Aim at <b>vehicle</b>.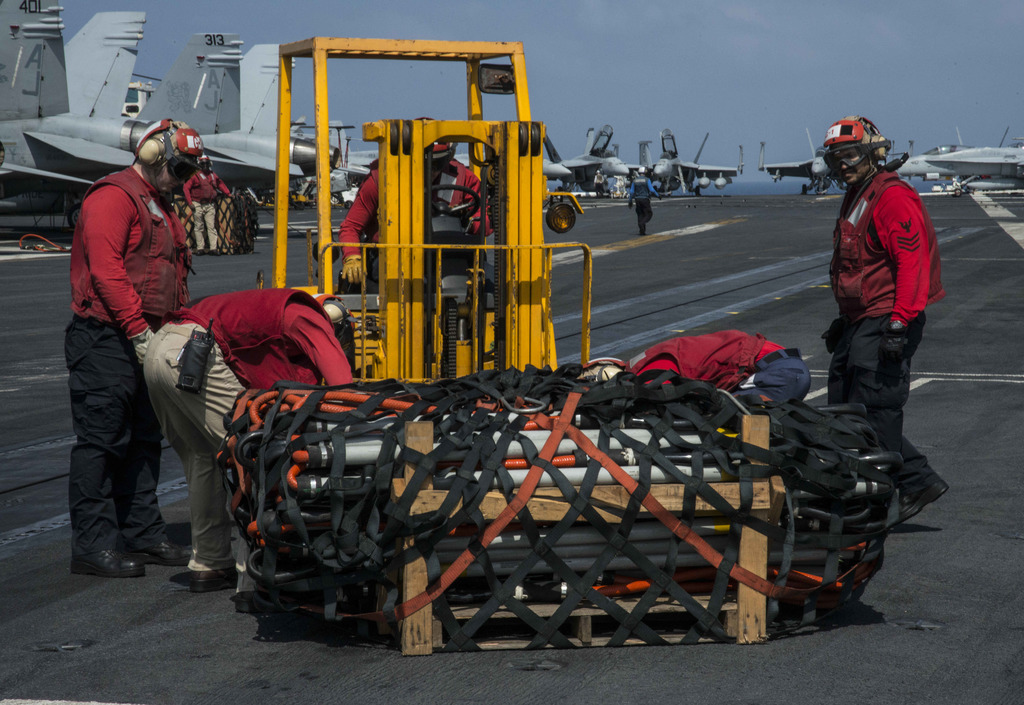
Aimed at [0,0,150,230].
